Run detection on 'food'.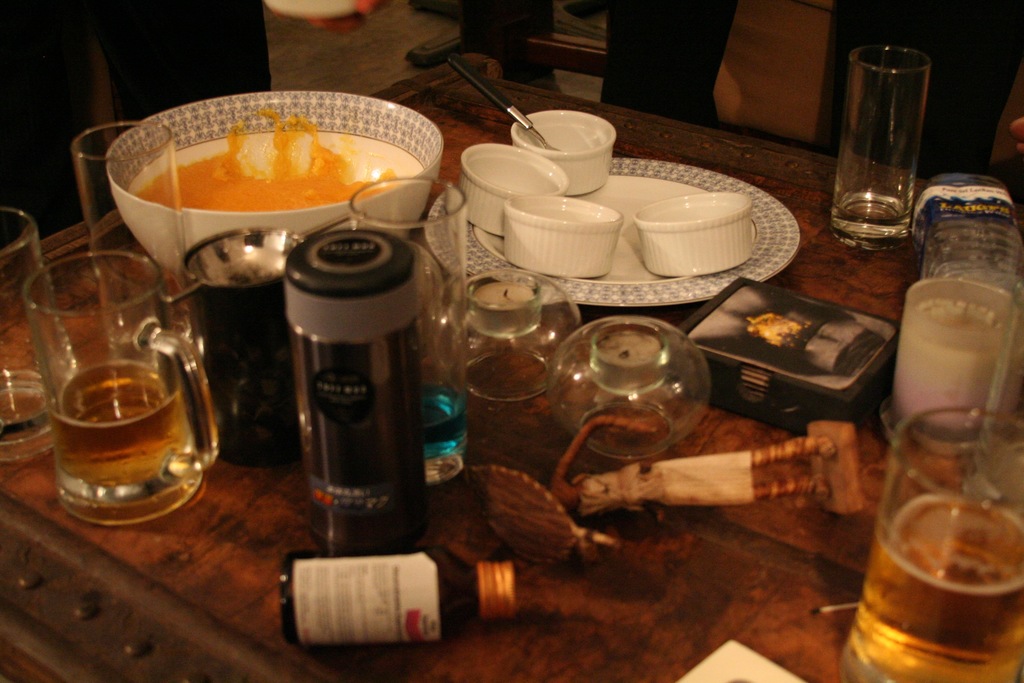
Result: BBox(745, 315, 803, 350).
